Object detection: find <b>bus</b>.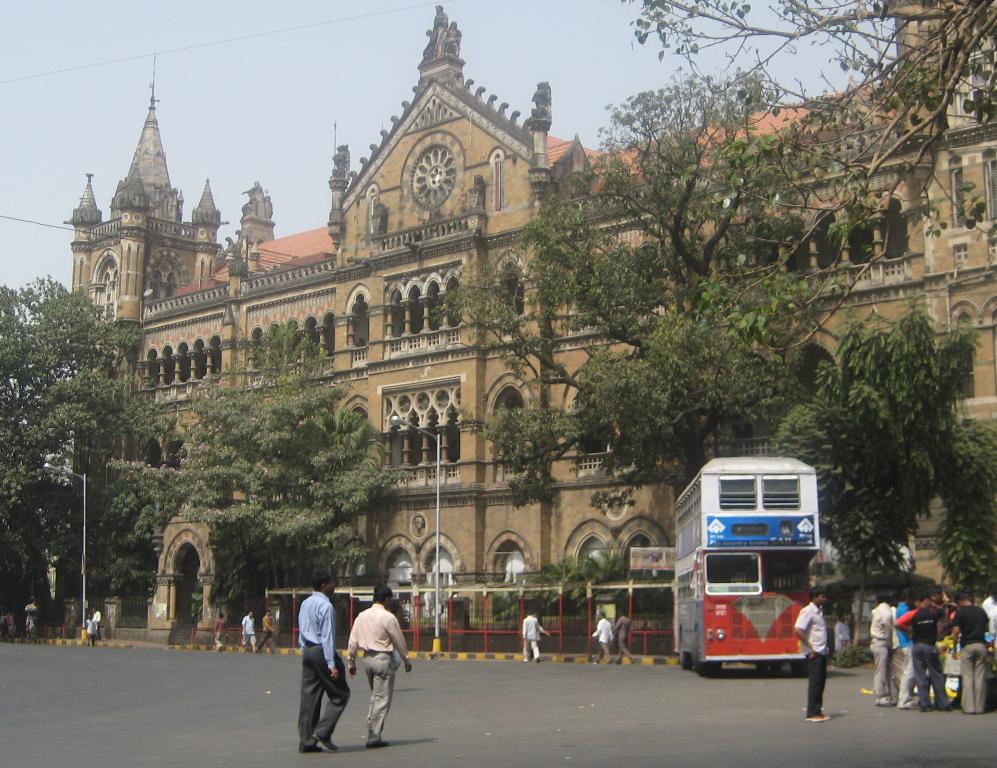
672,453,823,682.
